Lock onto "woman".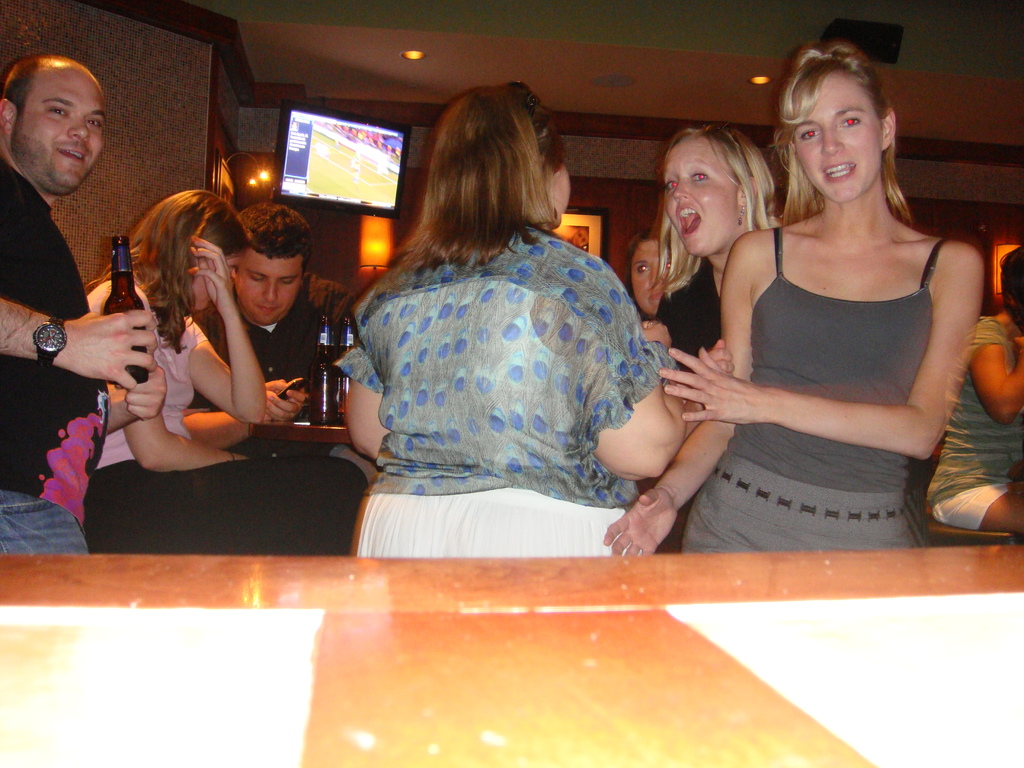
Locked: (x1=678, y1=37, x2=988, y2=557).
